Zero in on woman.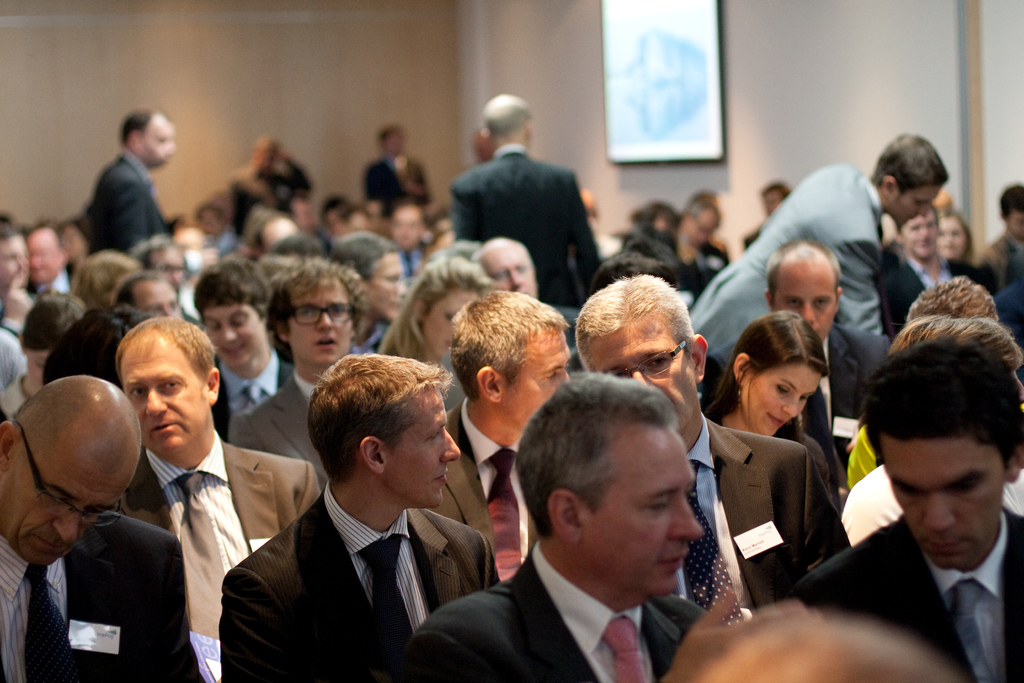
Zeroed in: 932:206:977:273.
